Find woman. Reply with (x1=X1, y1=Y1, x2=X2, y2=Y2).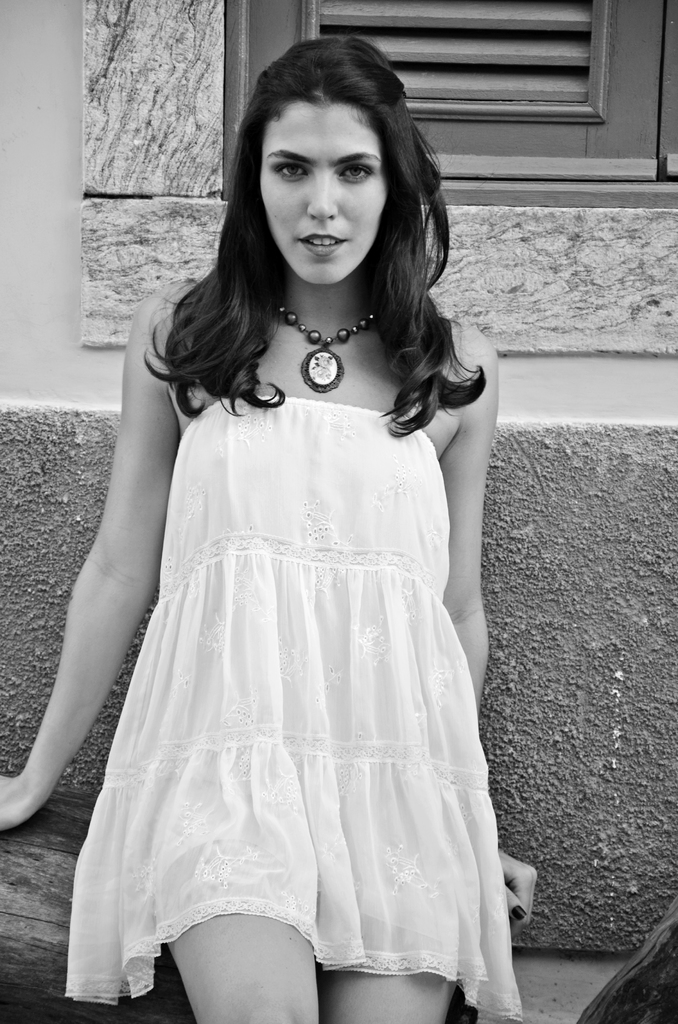
(x1=28, y1=68, x2=558, y2=988).
